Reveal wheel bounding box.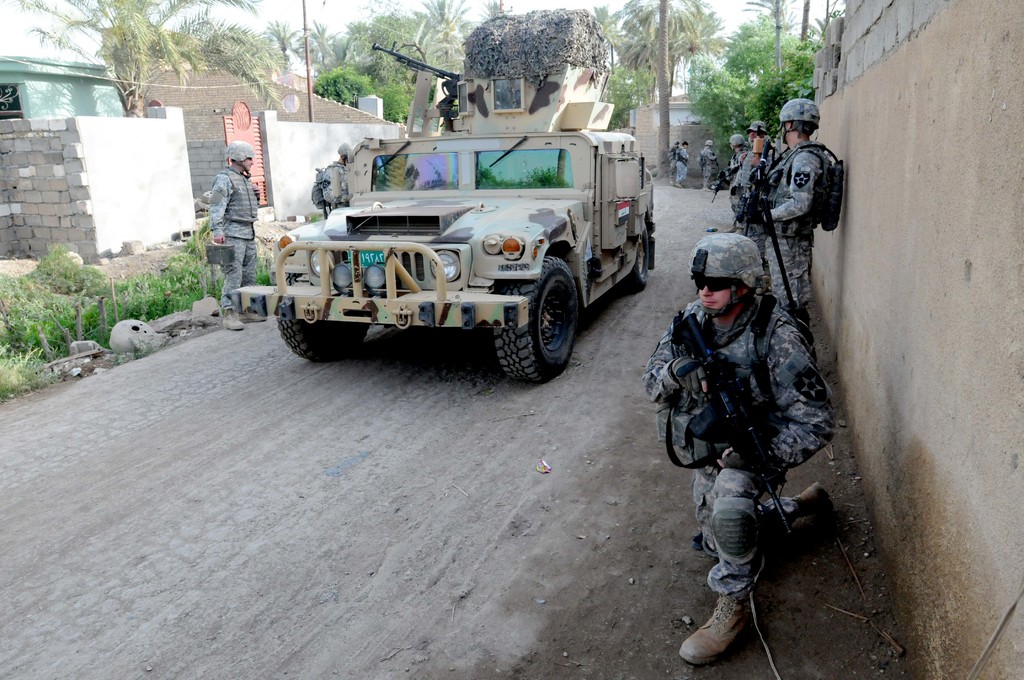
Revealed: 276:308:370:359.
